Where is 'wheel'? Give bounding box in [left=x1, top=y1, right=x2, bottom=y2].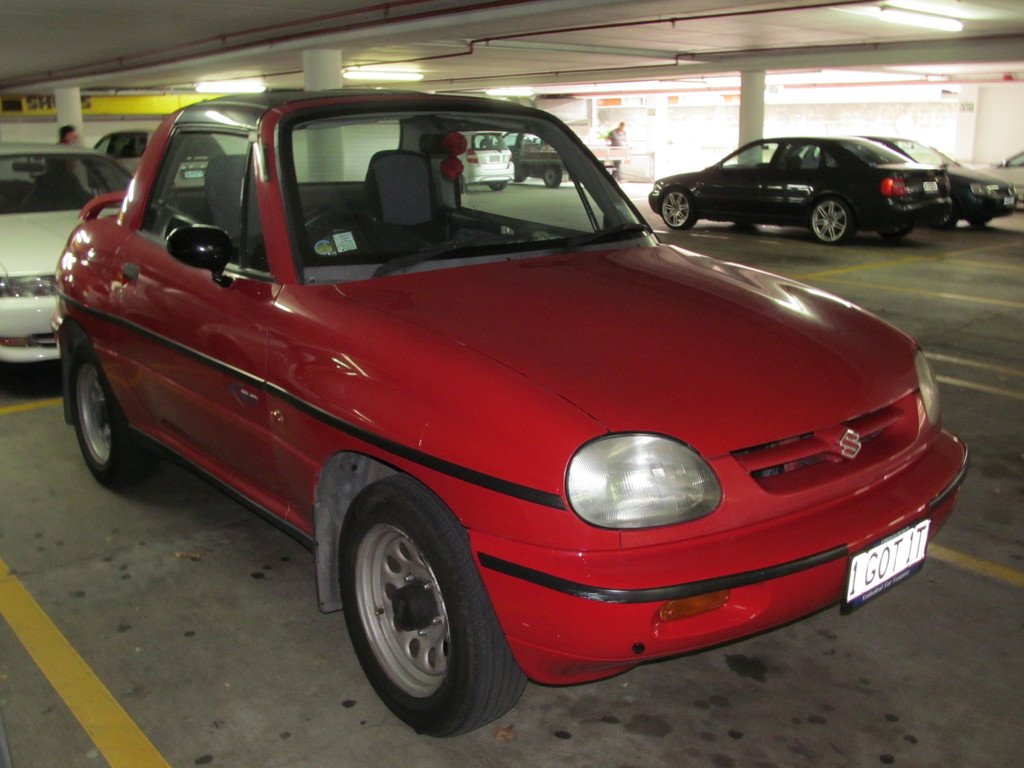
[left=876, top=225, right=910, bottom=241].
